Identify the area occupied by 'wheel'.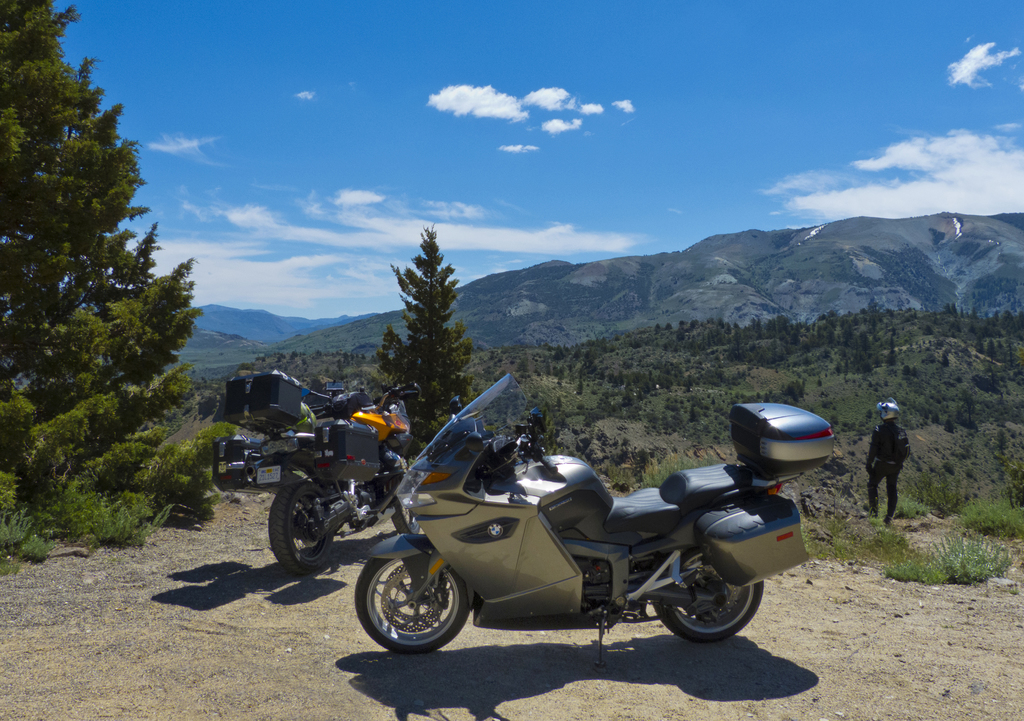
Area: l=271, t=481, r=333, b=576.
